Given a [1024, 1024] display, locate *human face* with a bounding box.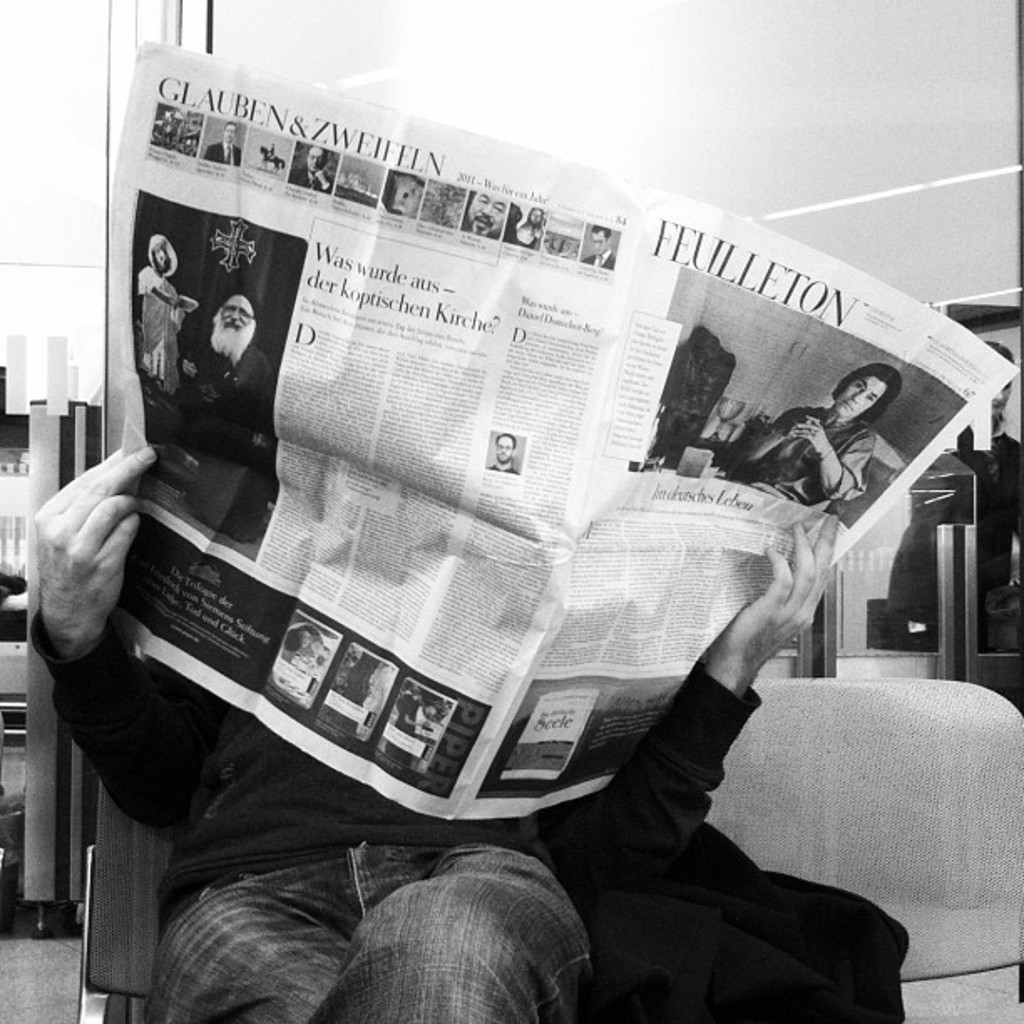
Located: BBox(530, 211, 539, 224).
